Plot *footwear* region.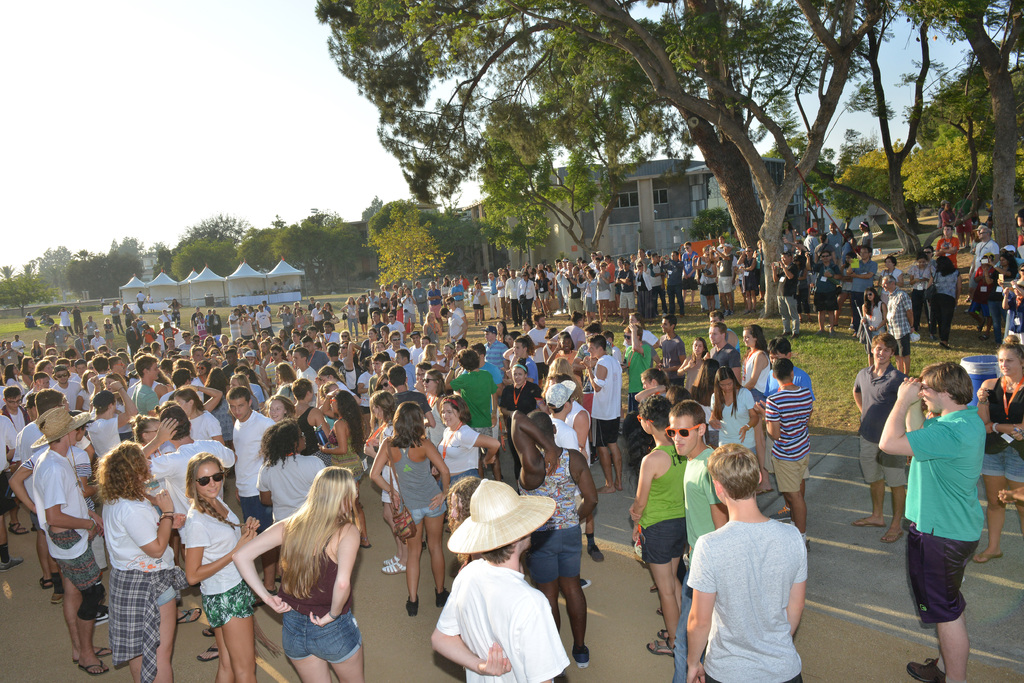
Plotted at x1=778, y1=329, x2=791, y2=338.
